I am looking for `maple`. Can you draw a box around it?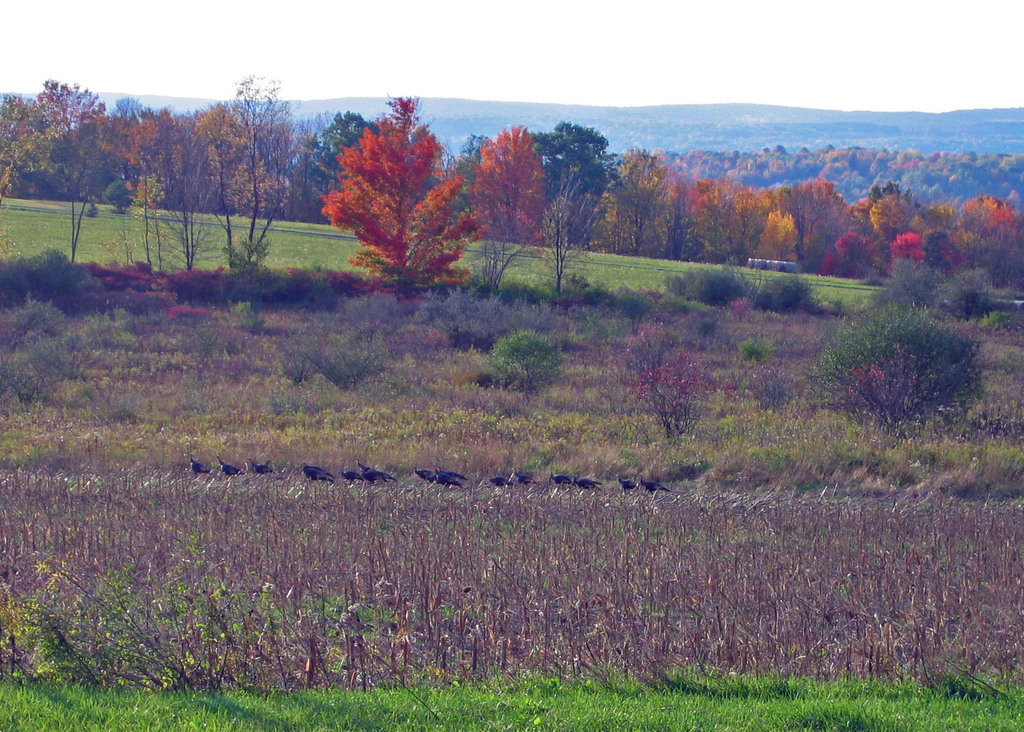
Sure, the bounding box is {"left": 612, "top": 140, "right": 675, "bottom": 249}.
